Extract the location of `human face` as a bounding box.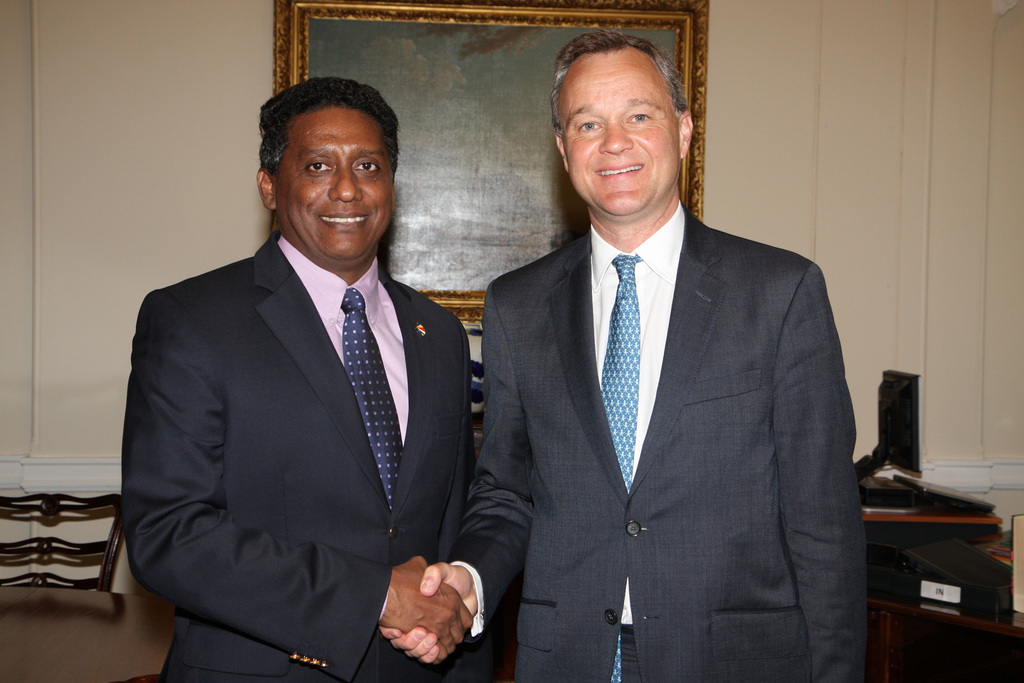
561/55/680/217.
